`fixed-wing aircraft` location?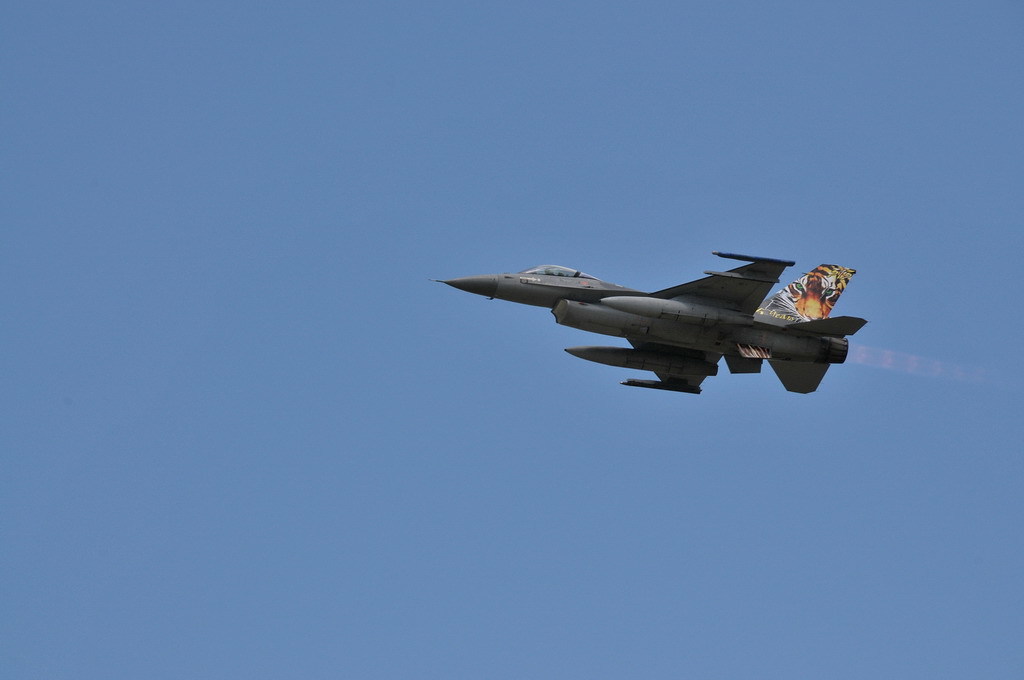
[425,240,880,408]
